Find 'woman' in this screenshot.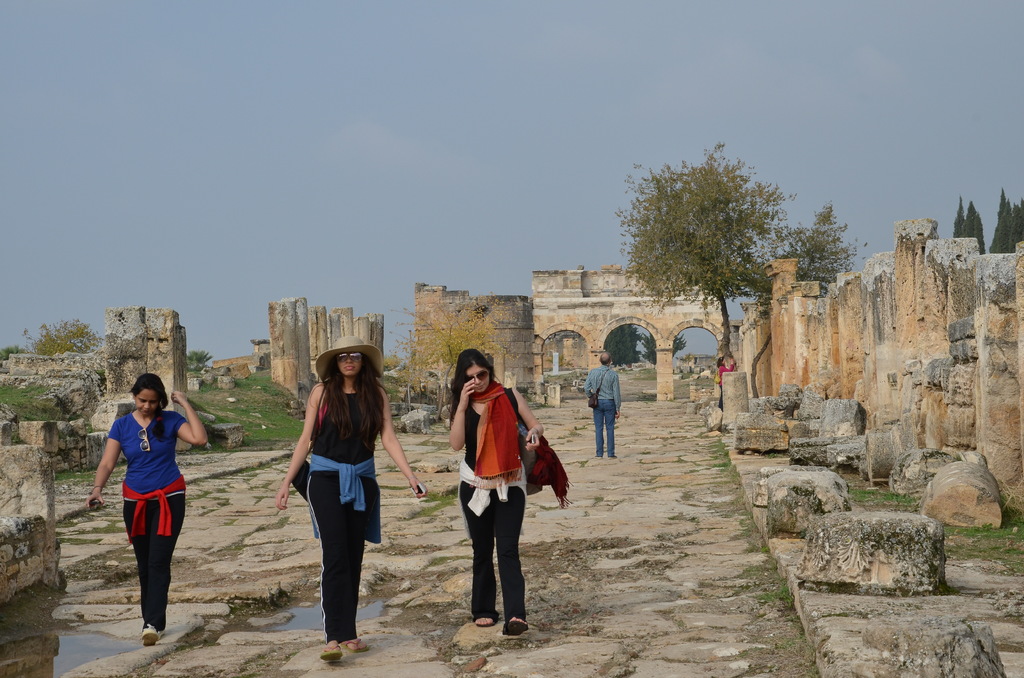
The bounding box for 'woman' is 273:332:430:666.
